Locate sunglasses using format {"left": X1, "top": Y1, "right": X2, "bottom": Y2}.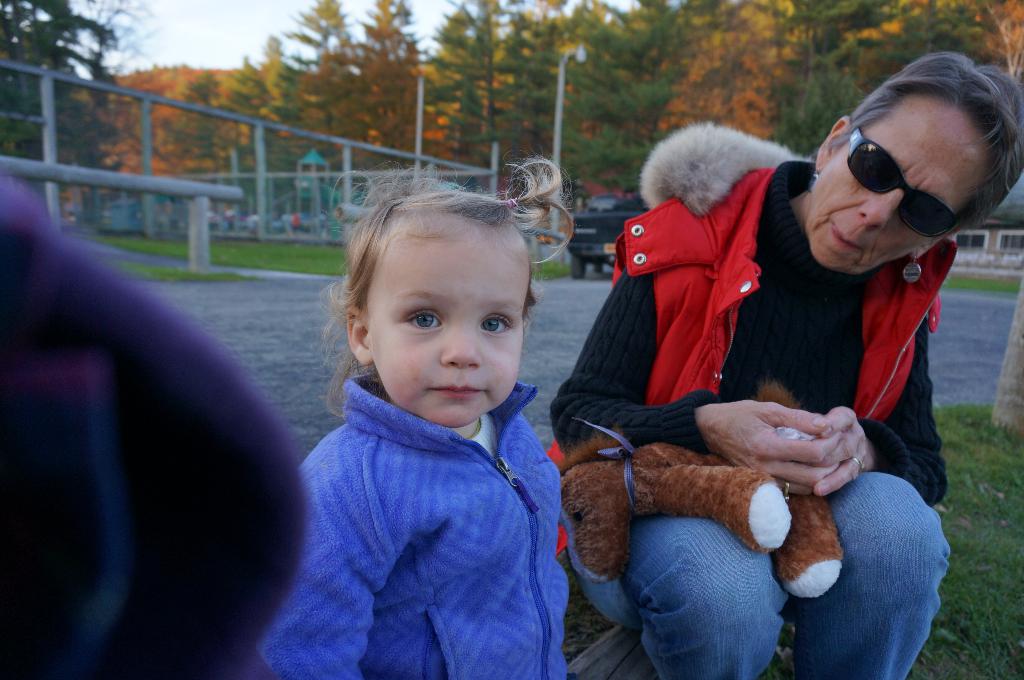
{"left": 845, "top": 127, "right": 959, "bottom": 241}.
